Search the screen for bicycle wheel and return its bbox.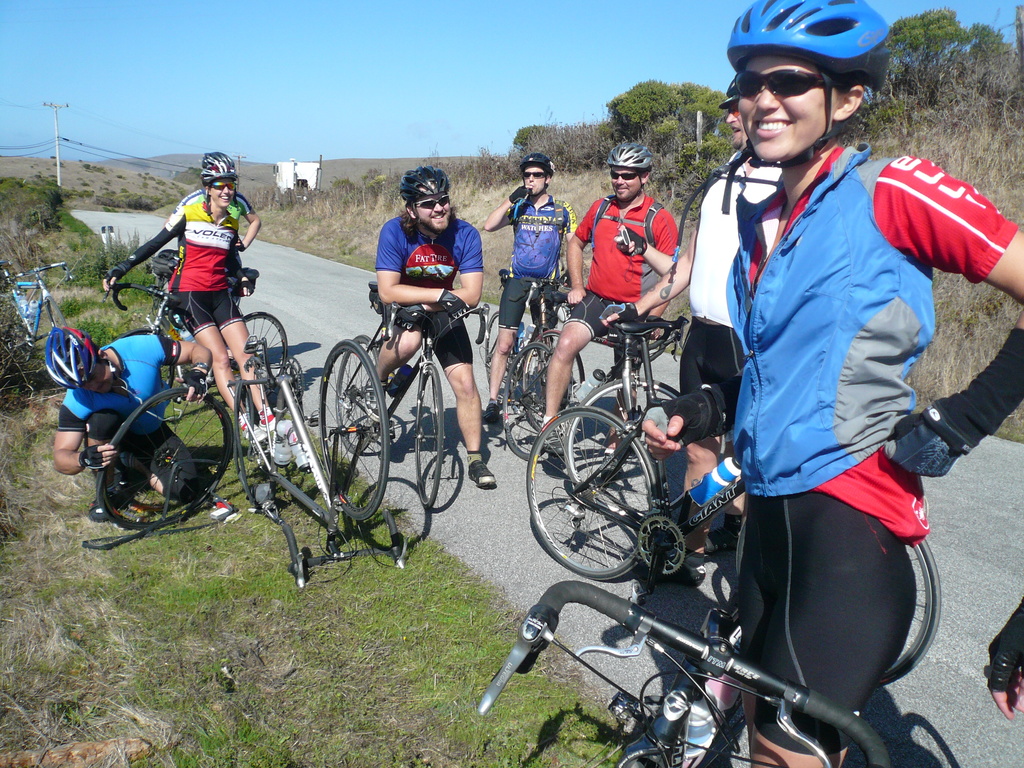
Found: 244,316,294,356.
